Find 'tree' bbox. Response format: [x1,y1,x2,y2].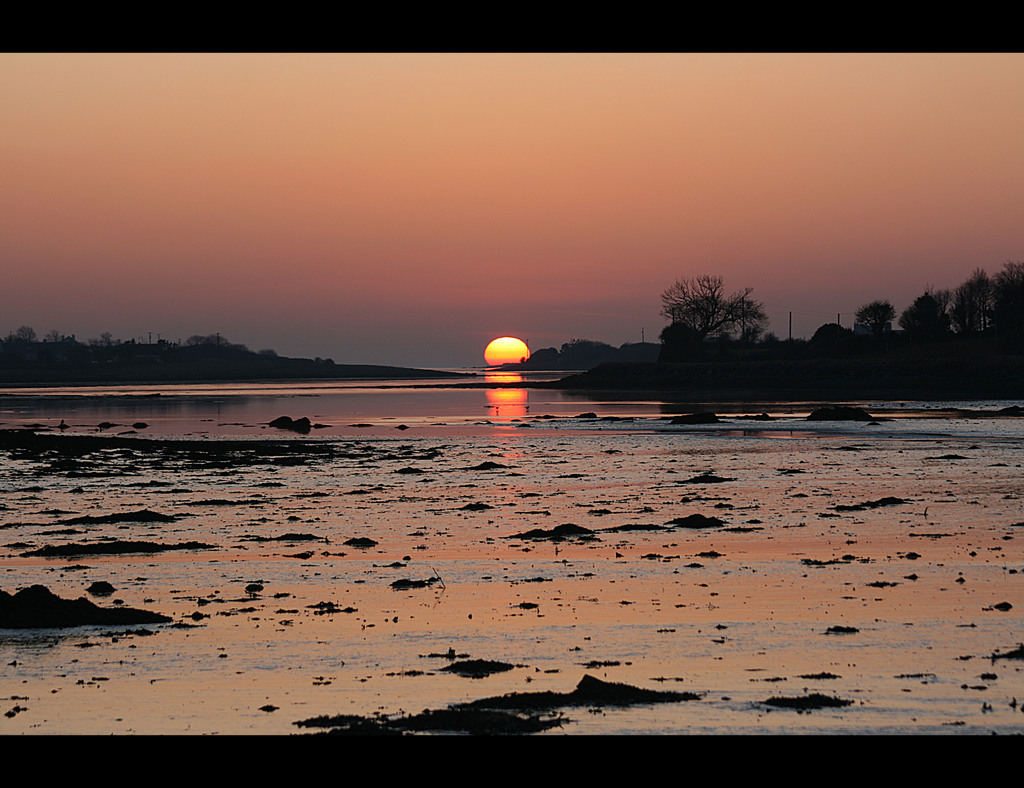
[808,318,854,358].
